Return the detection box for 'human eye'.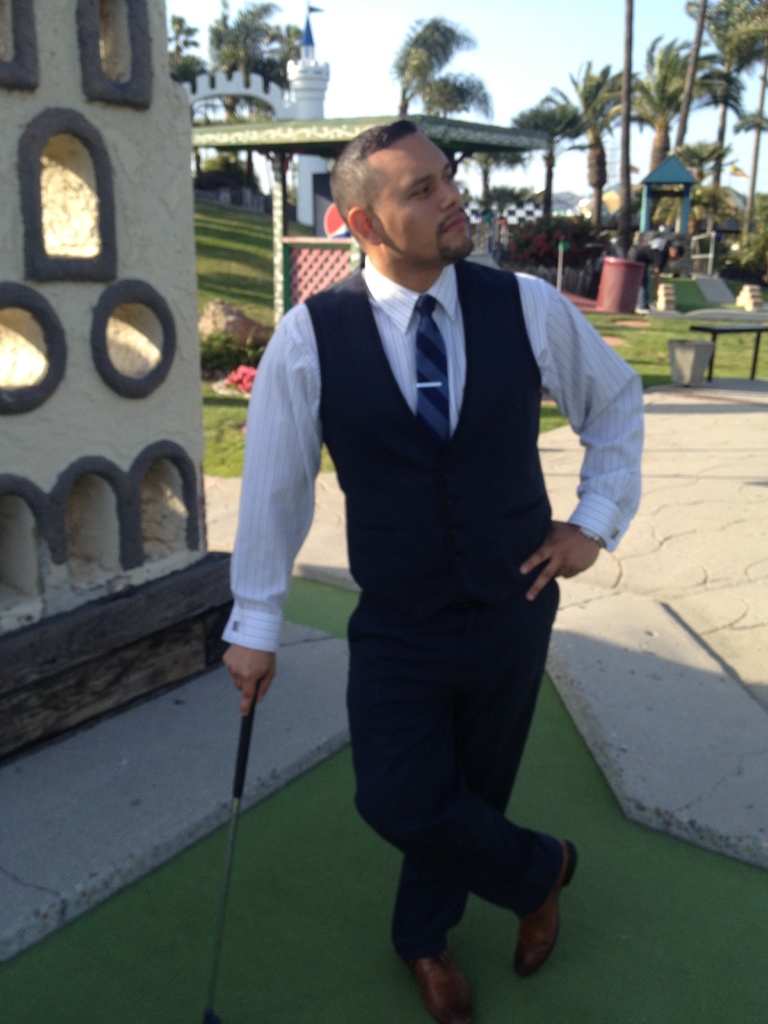
detection(410, 184, 434, 201).
